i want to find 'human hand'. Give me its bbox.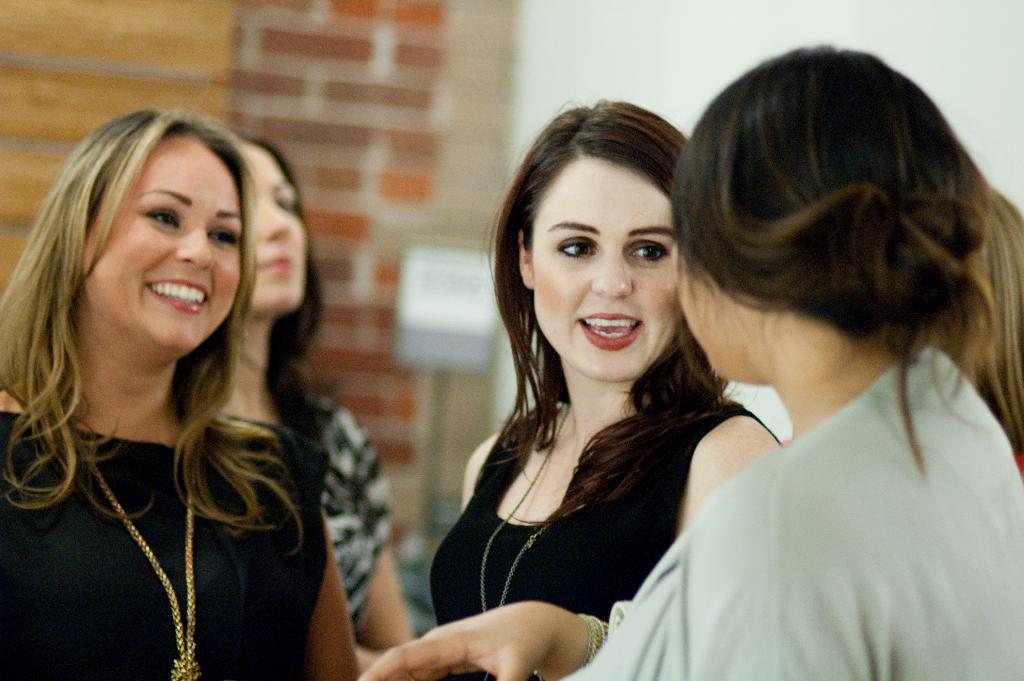
box=[401, 576, 616, 678].
